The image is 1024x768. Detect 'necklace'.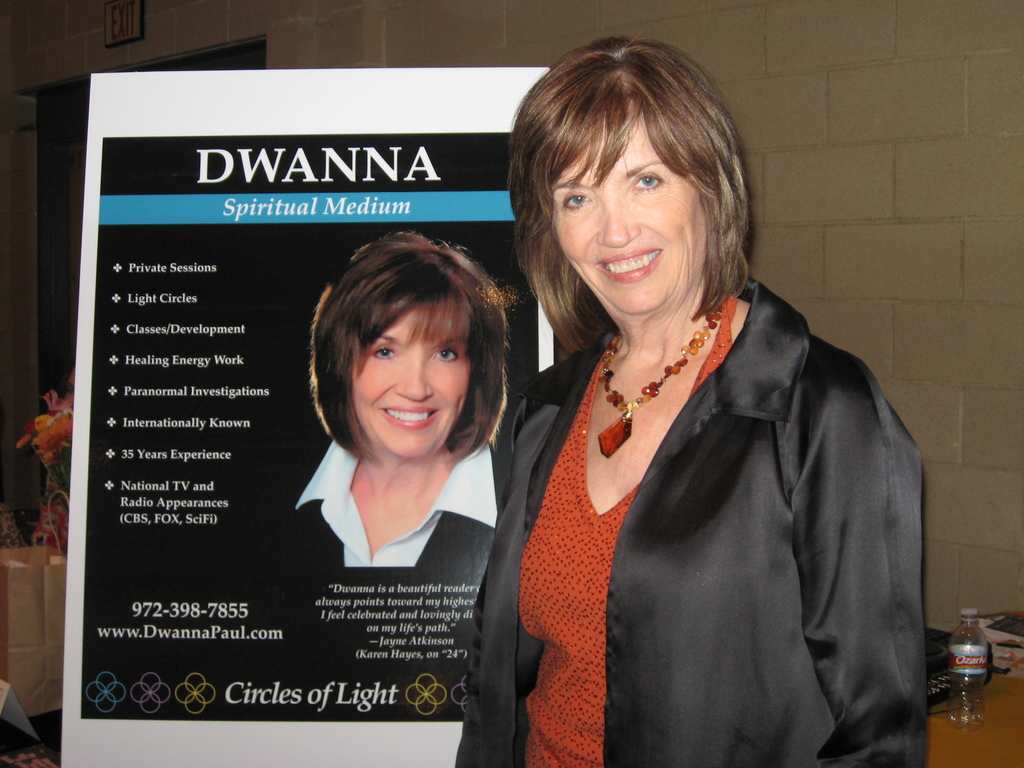
Detection: (591, 304, 722, 460).
